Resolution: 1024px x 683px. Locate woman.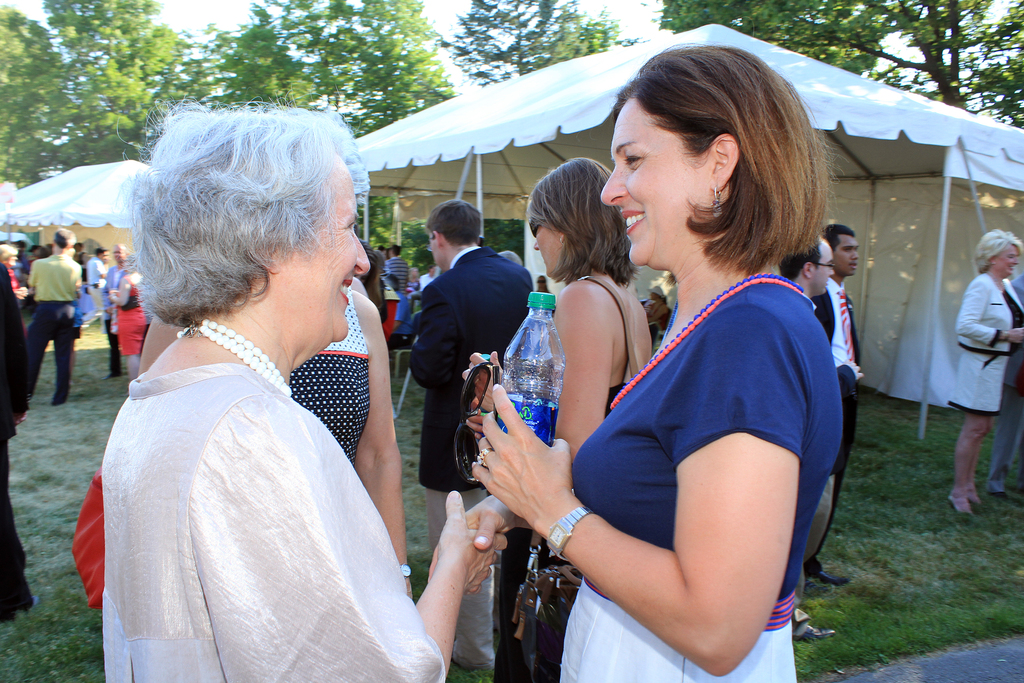
select_region(641, 283, 674, 331).
